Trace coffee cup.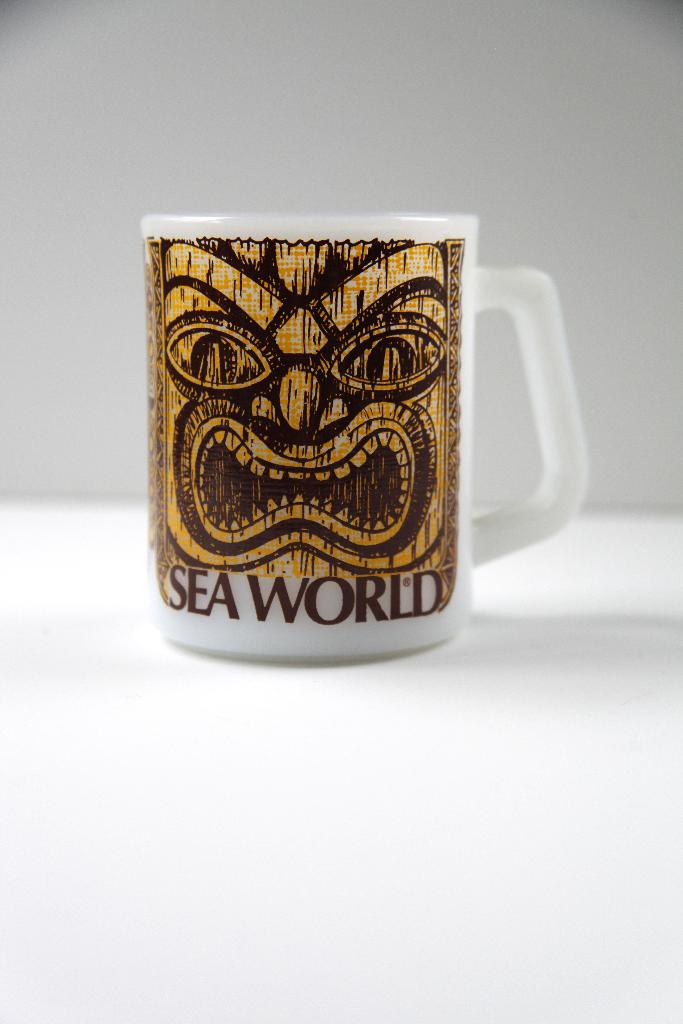
Traced to select_region(141, 211, 589, 662).
